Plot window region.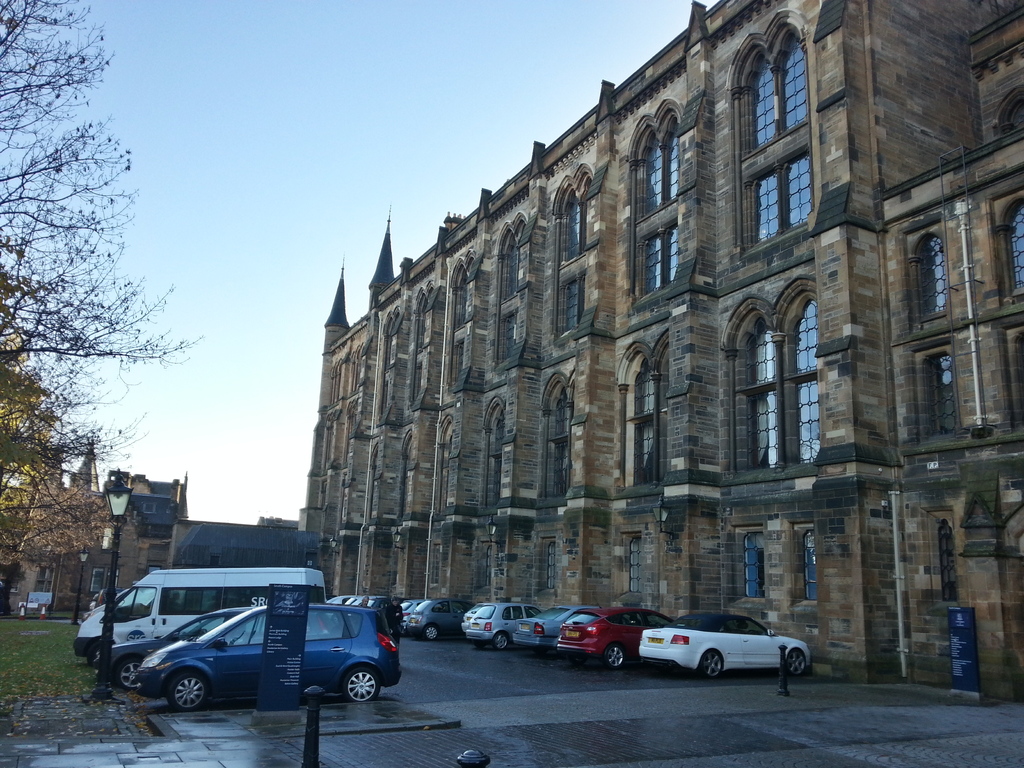
Plotted at box(301, 610, 365, 641).
